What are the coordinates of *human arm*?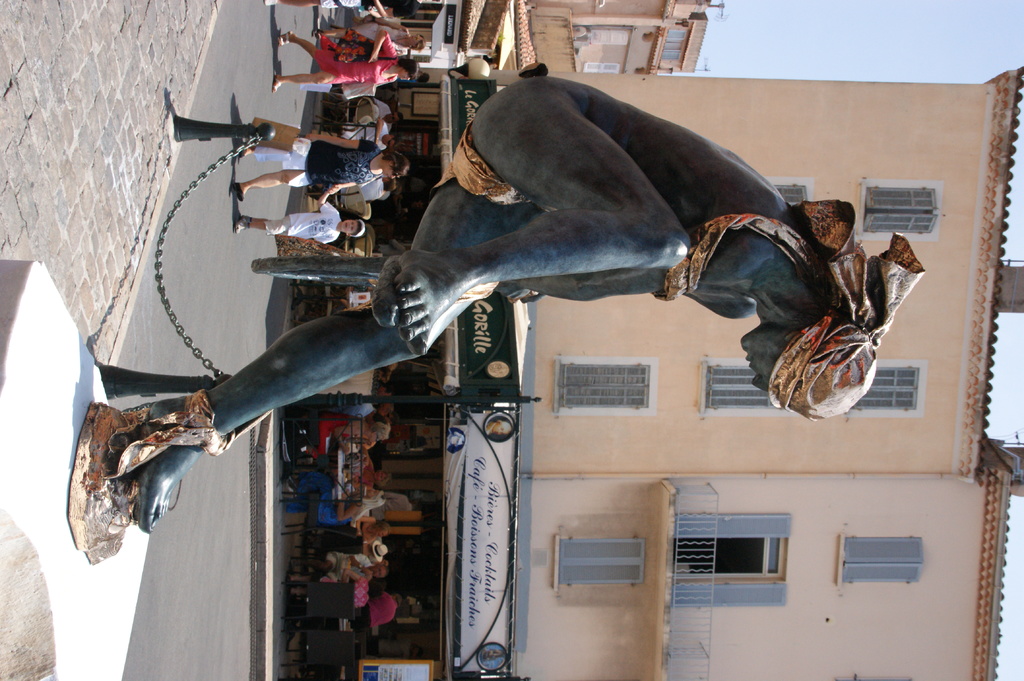
306 138 378 145.
